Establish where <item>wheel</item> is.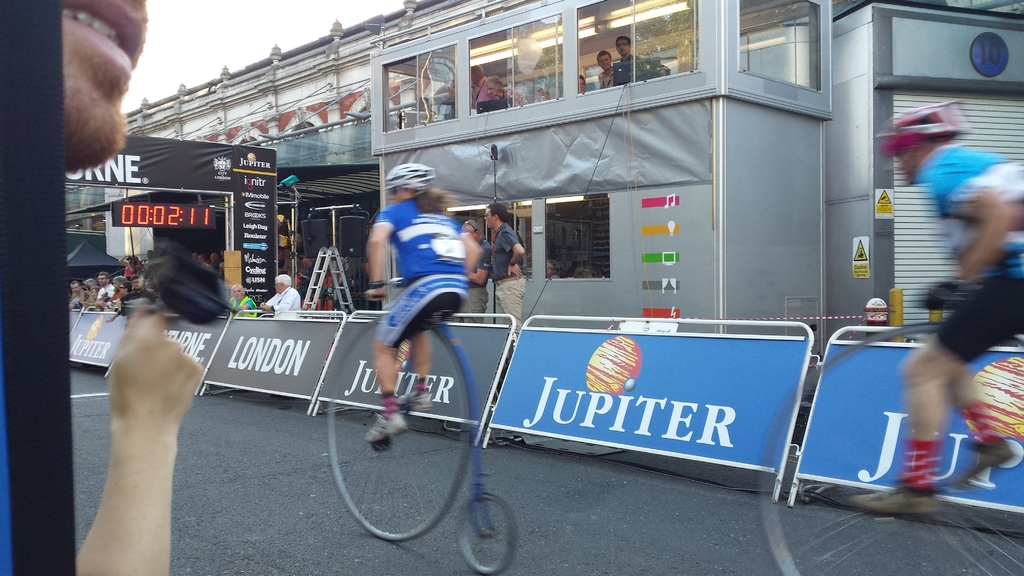
Established at {"x1": 751, "y1": 320, "x2": 1023, "y2": 575}.
